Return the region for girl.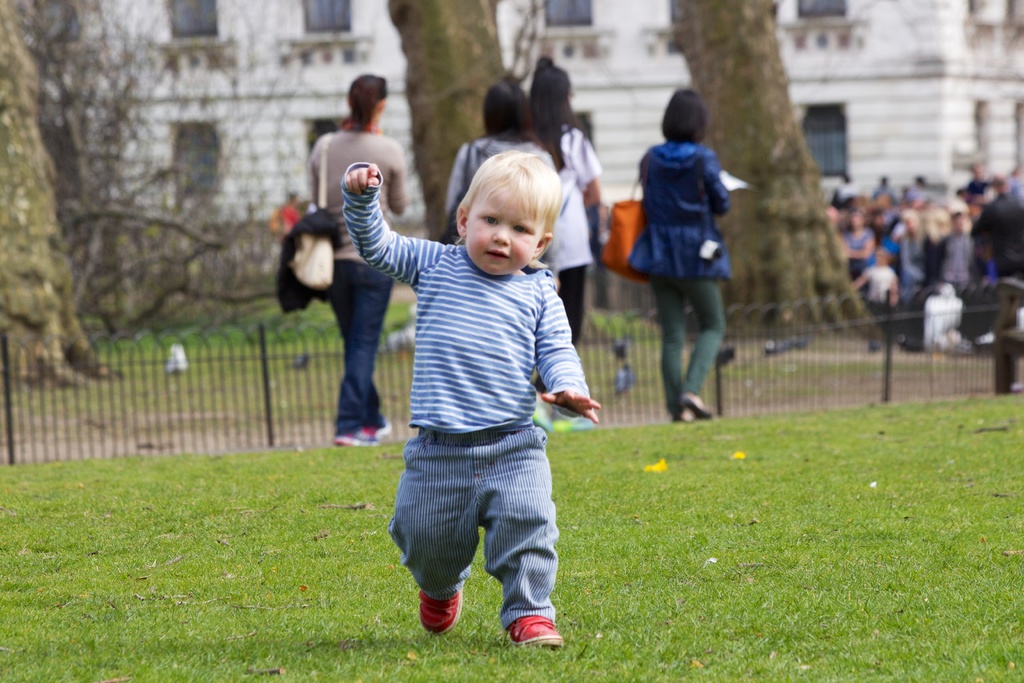
x1=439, y1=77, x2=556, y2=238.
